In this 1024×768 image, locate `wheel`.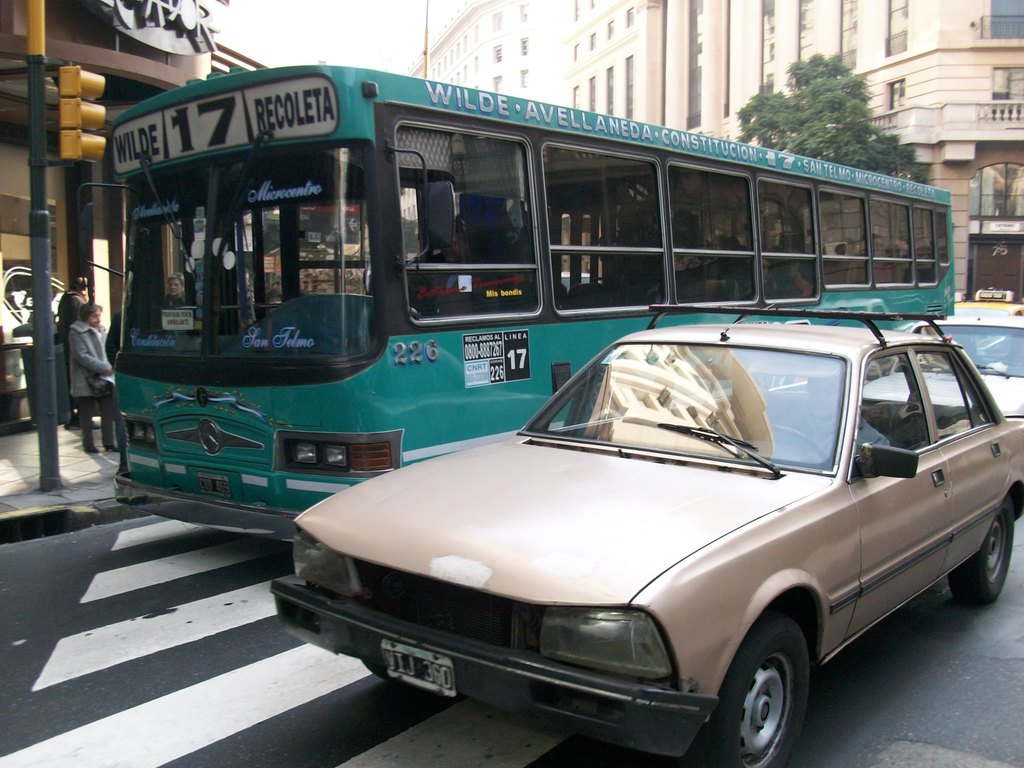
Bounding box: [947,492,1014,600].
